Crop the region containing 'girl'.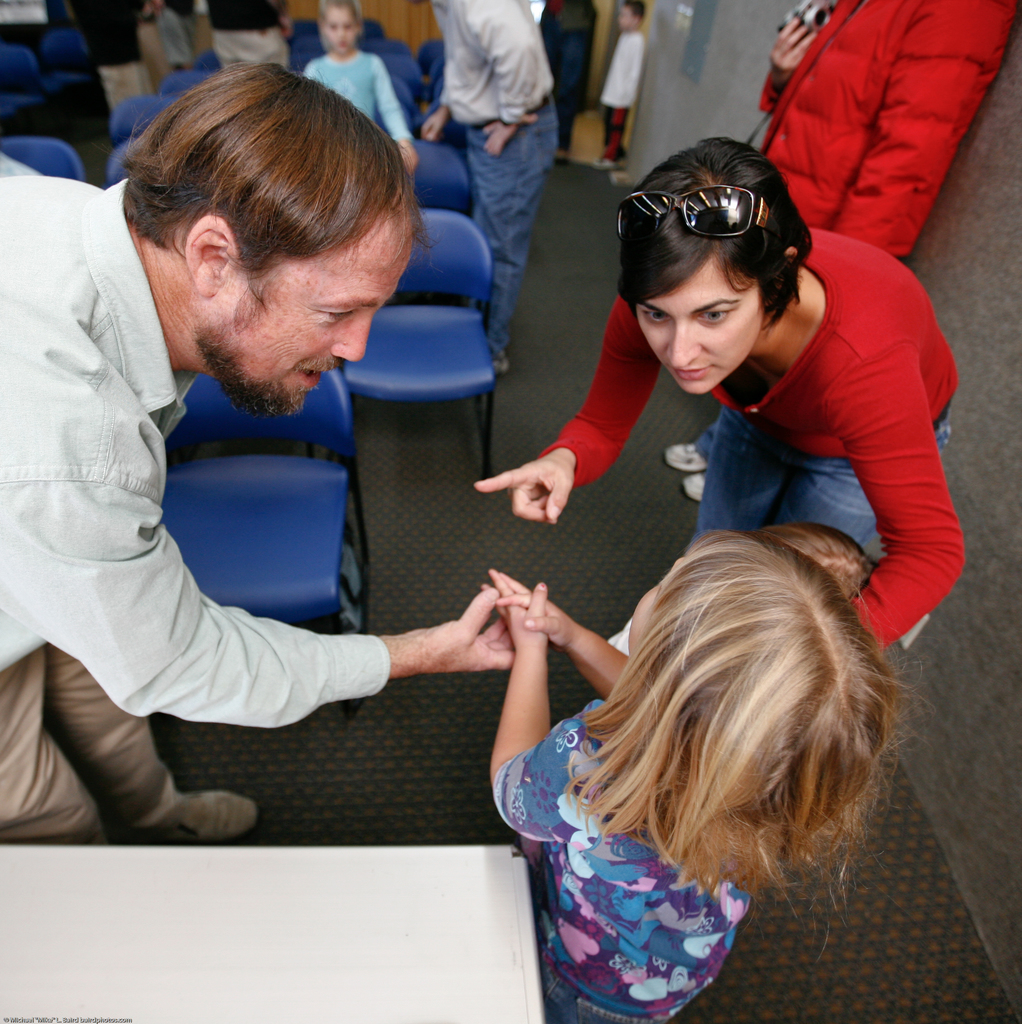
Crop region: [left=479, top=529, right=932, bottom=1023].
